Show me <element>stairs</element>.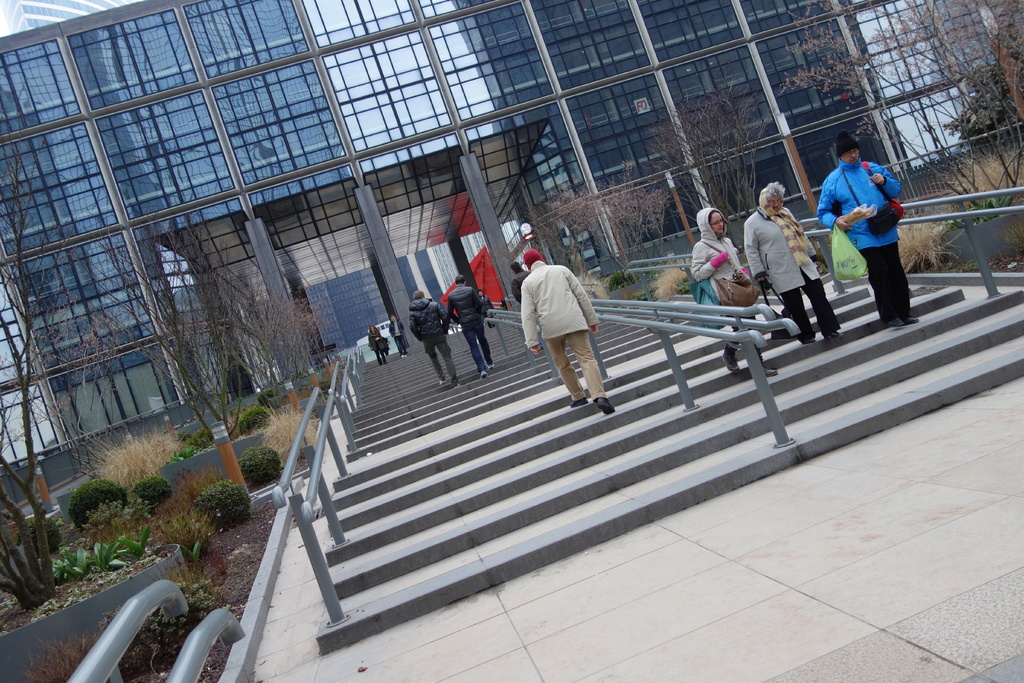
<element>stairs</element> is here: {"left": 316, "top": 289, "right": 1023, "bottom": 653}.
